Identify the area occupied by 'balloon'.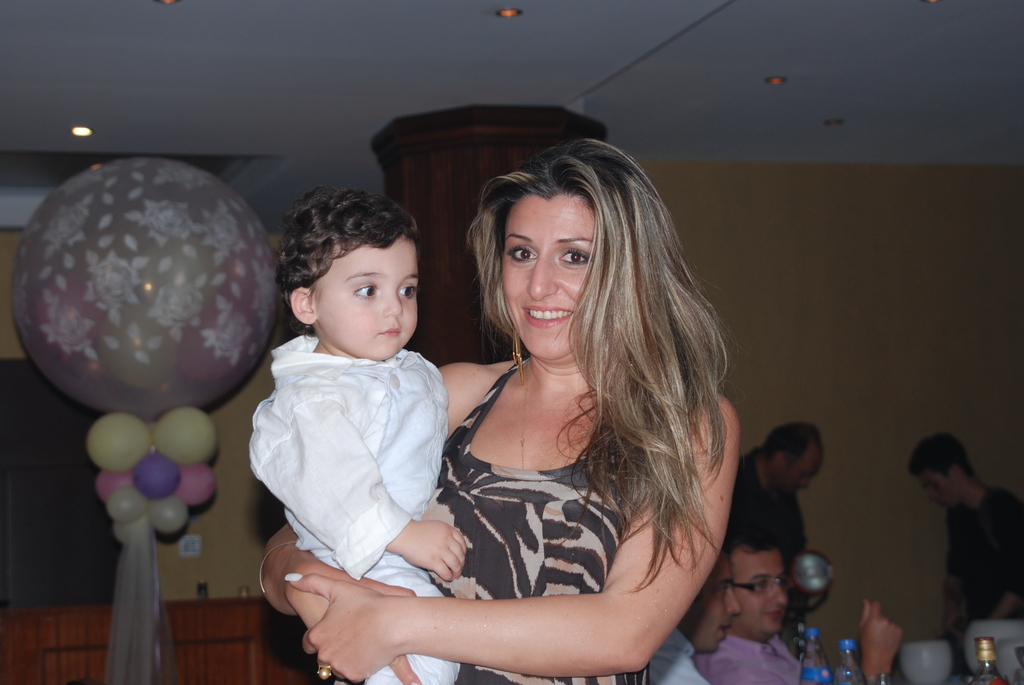
Area: <bbox>148, 495, 189, 534</bbox>.
